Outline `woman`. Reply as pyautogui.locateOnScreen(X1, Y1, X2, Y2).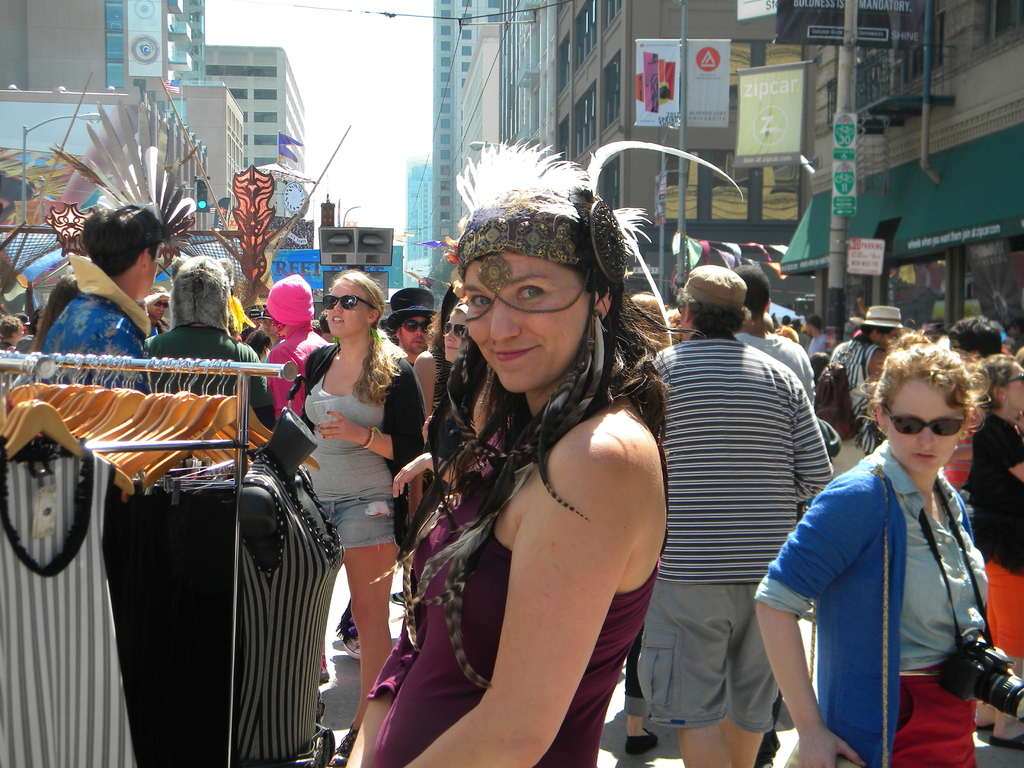
pyautogui.locateOnScreen(441, 301, 468, 363).
